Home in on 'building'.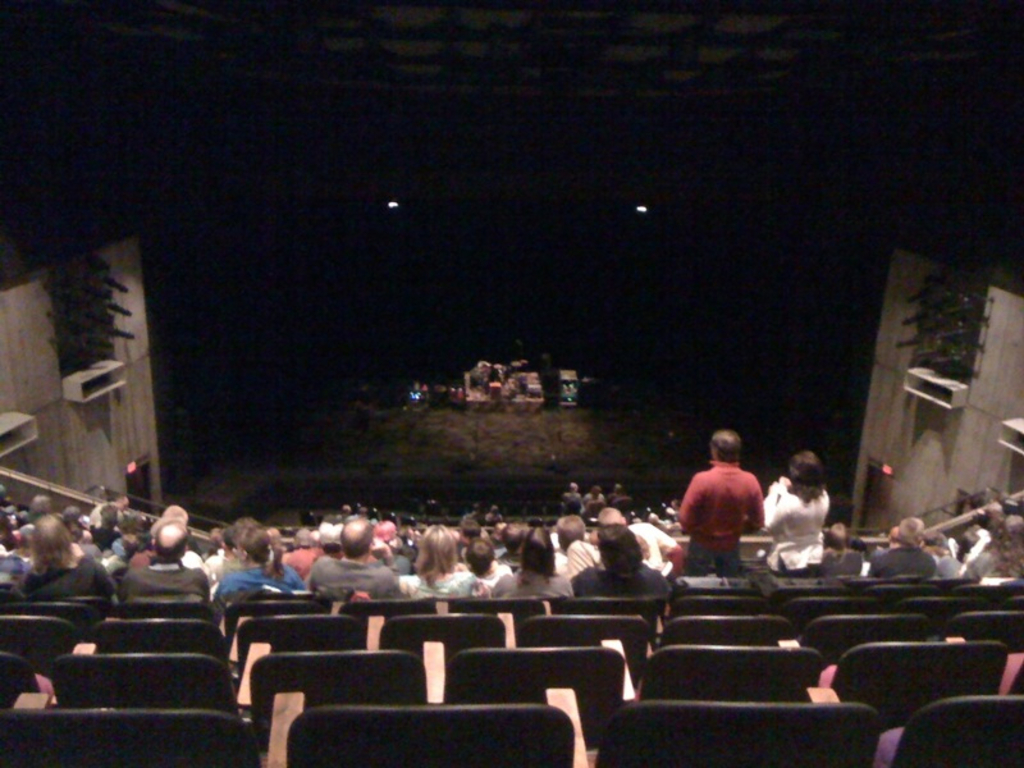
Homed in at [left=0, top=0, right=1023, bottom=767].
